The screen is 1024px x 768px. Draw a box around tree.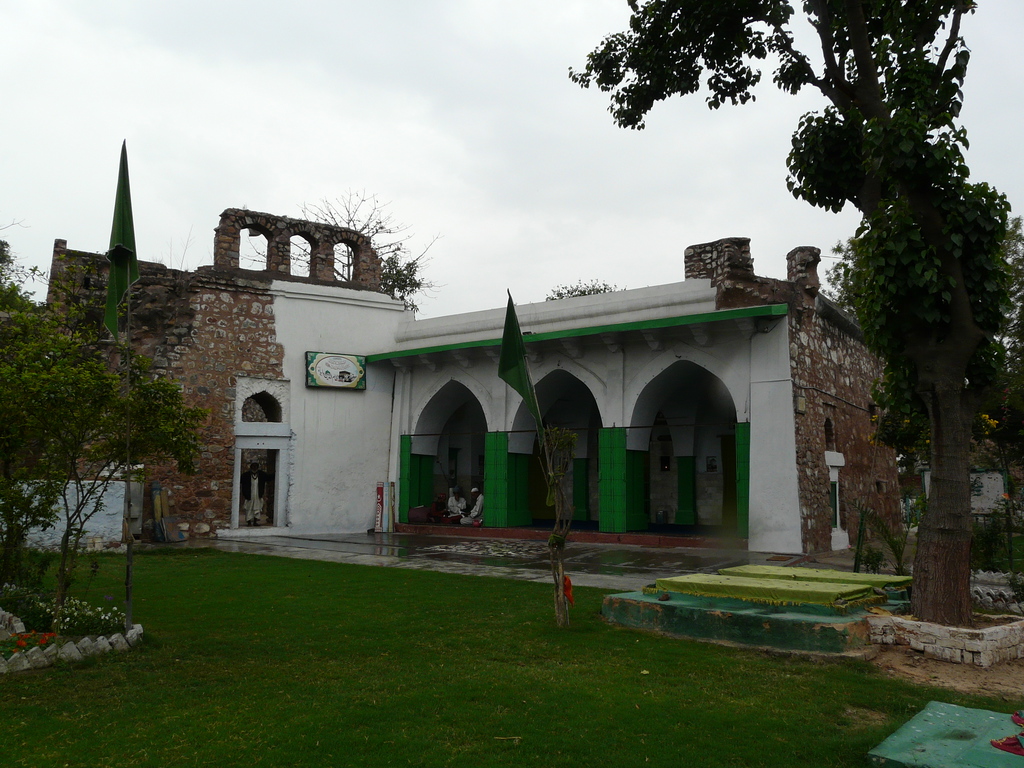
[557,0,1023,628].
